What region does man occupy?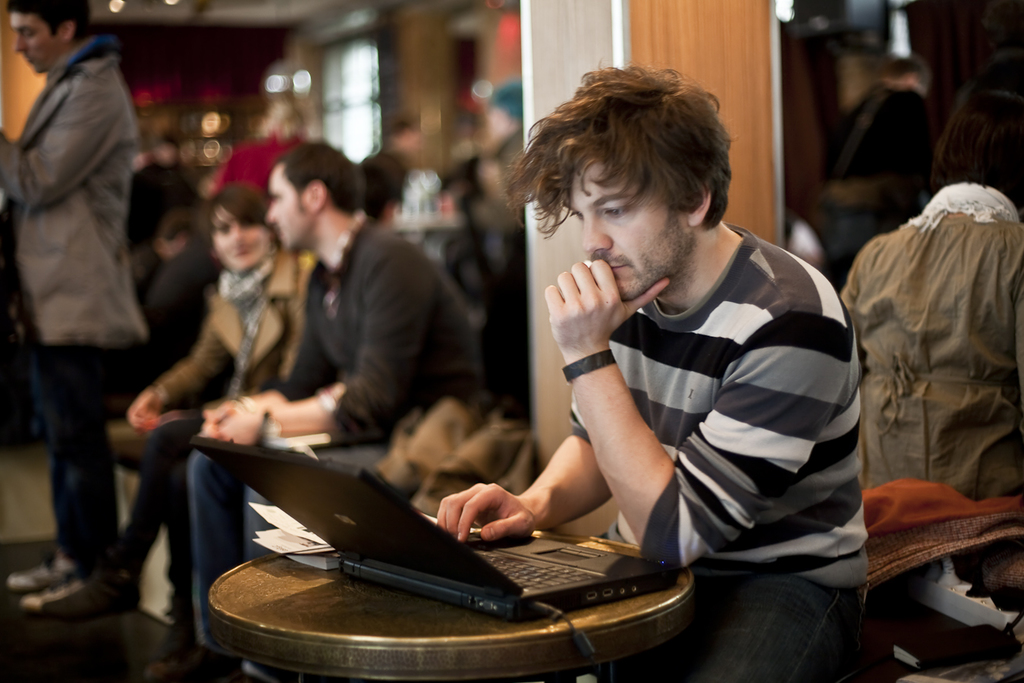
box=[433, 62, 868, 682].
